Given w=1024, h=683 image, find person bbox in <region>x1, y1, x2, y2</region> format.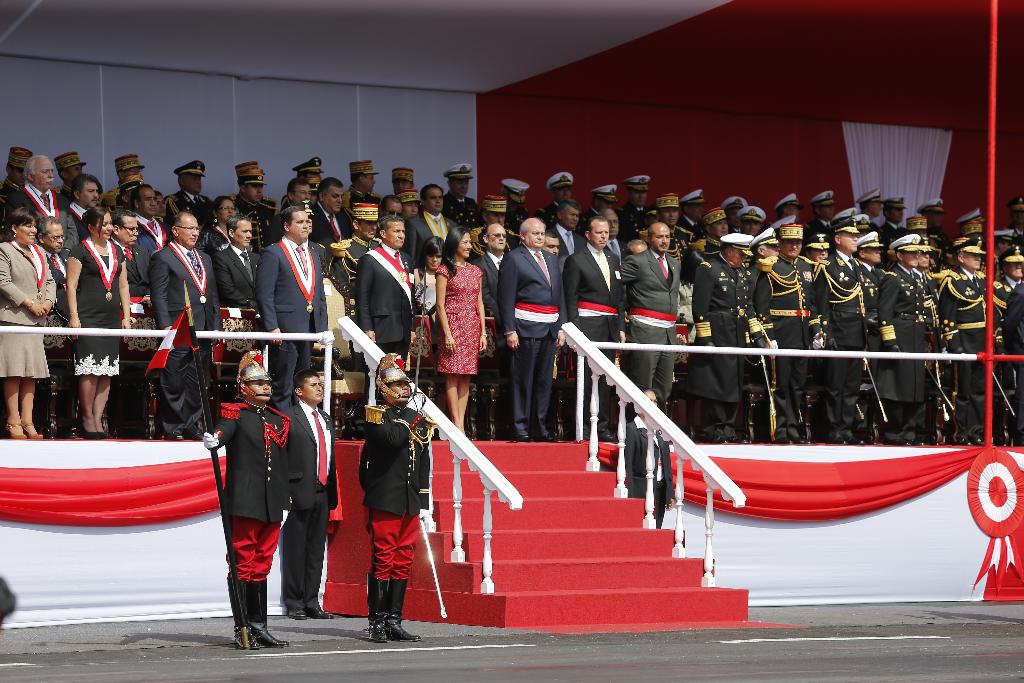
<region>352, 358, 428, 656</region>.
